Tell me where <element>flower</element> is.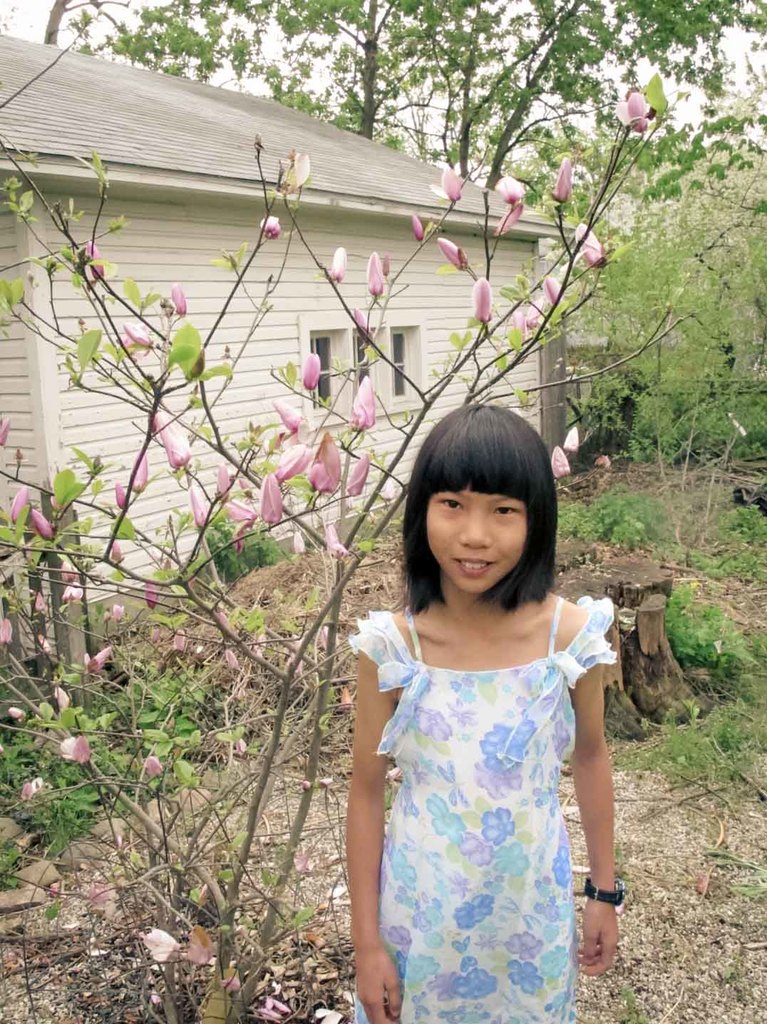
<element>flower</element> is at rect(493, 173, 527, 201).
